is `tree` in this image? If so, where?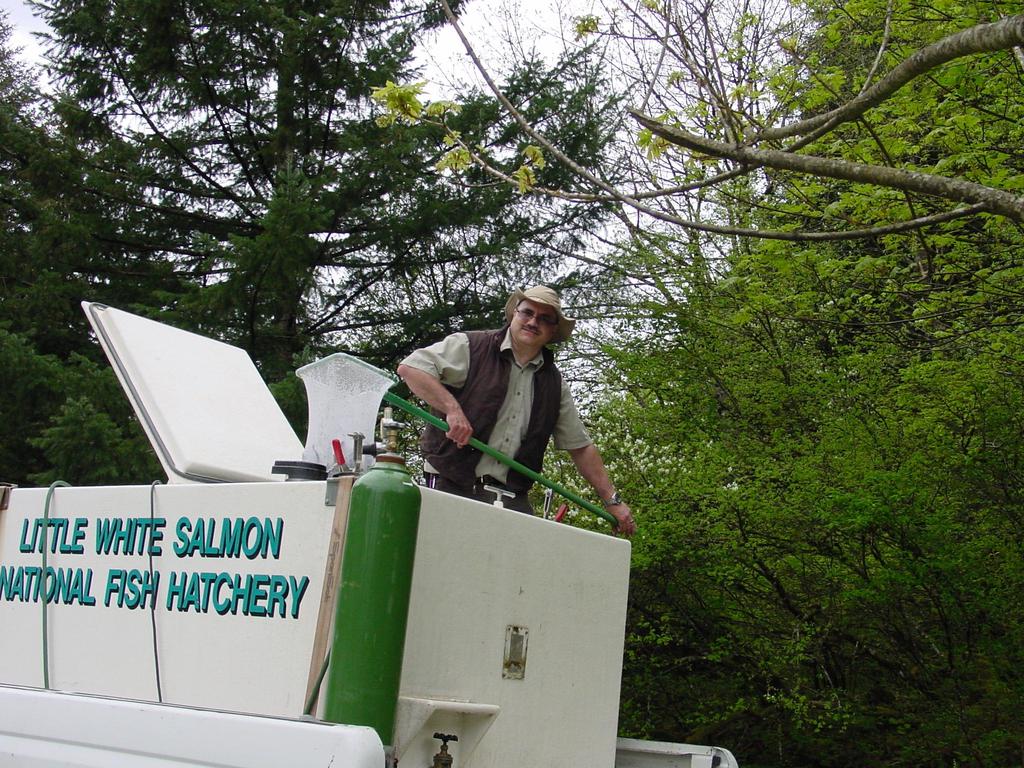
Yes, at 530,3,1023,767.
